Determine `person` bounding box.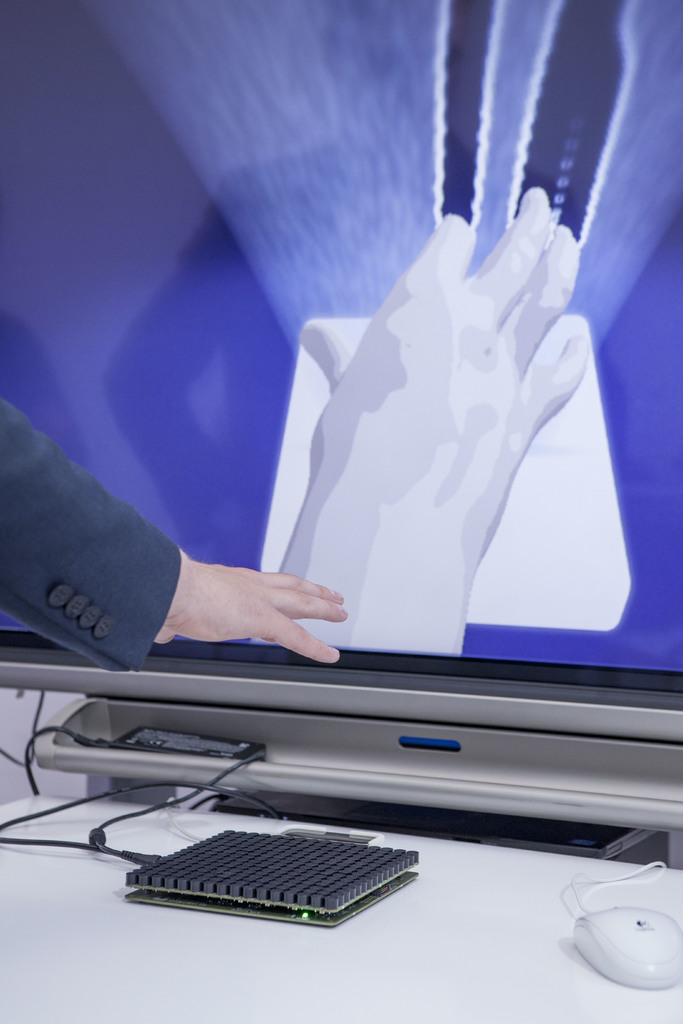
Determined: {"left": 0, "top": 311, "right": 339, "bottom": 691}.
